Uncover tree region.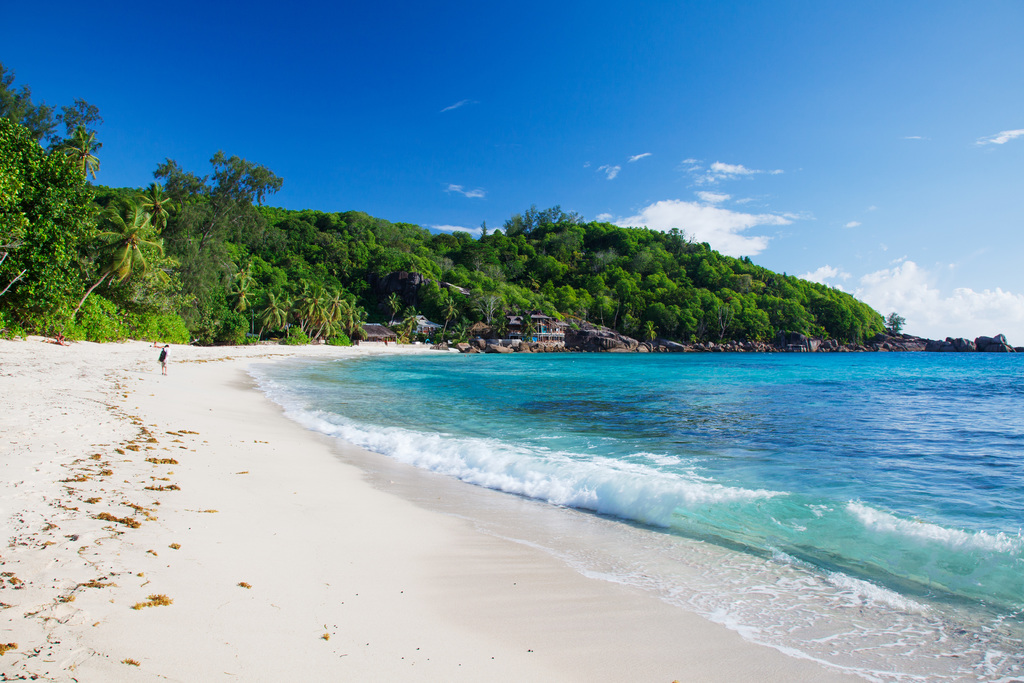
Uncovered: crop(626, 244, 653, 277).
